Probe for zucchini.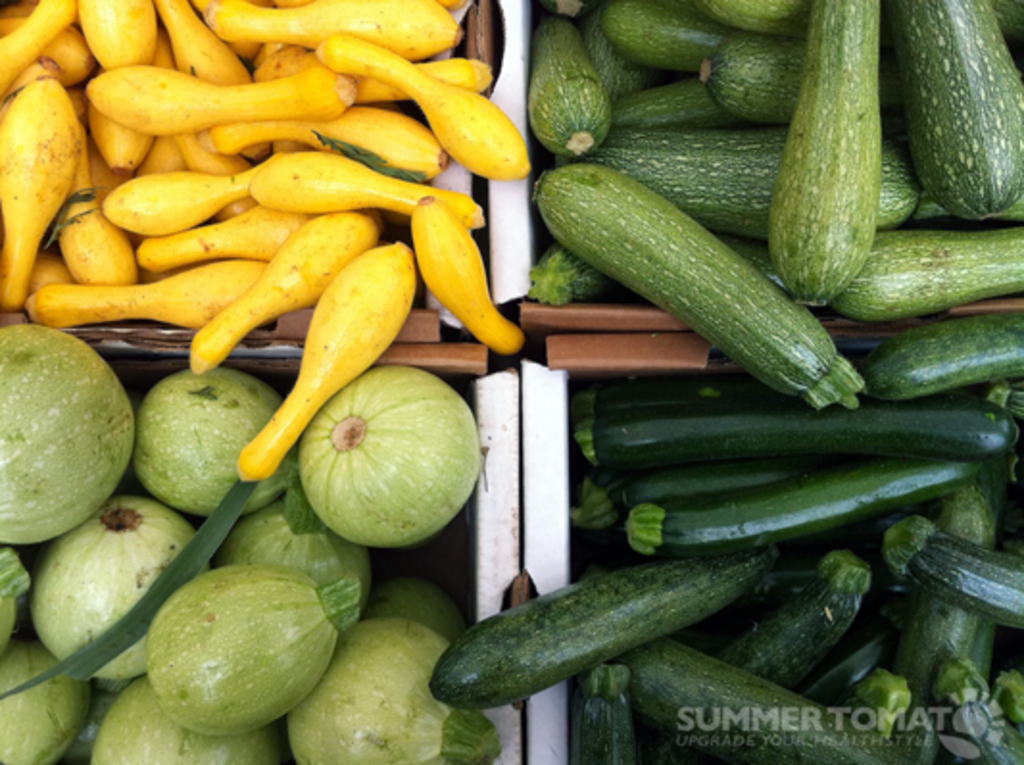
Probe result: (571, 407, 1009, 463).
